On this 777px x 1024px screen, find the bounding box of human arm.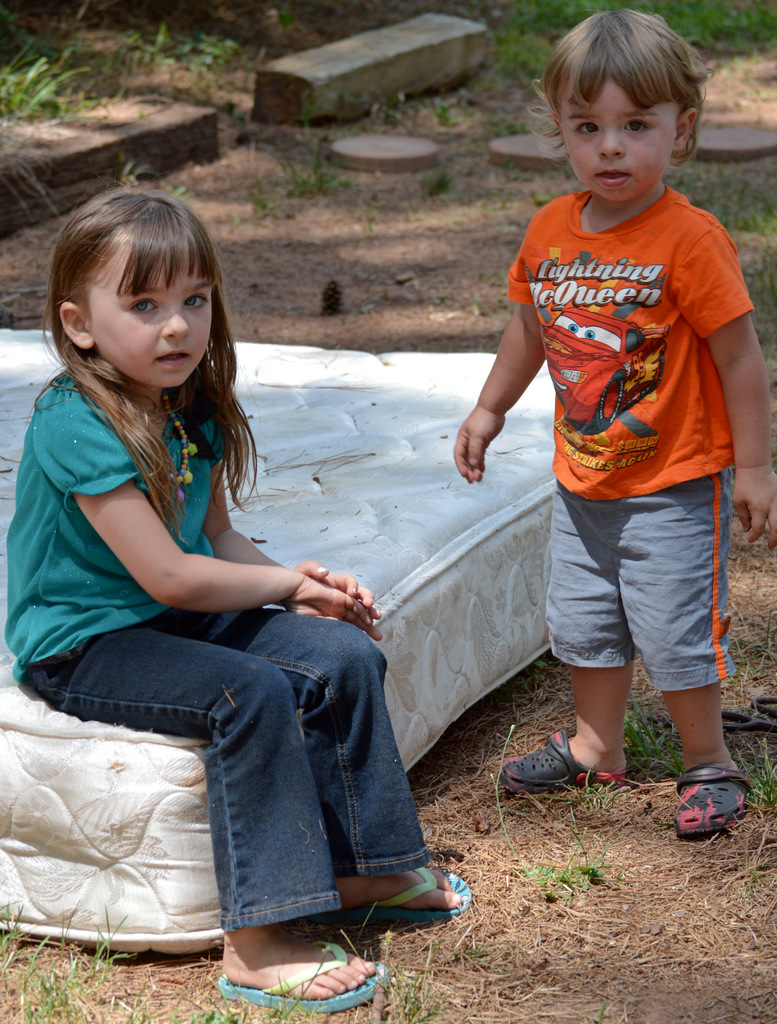
Bounding box: [95, 452, 293, 675].
